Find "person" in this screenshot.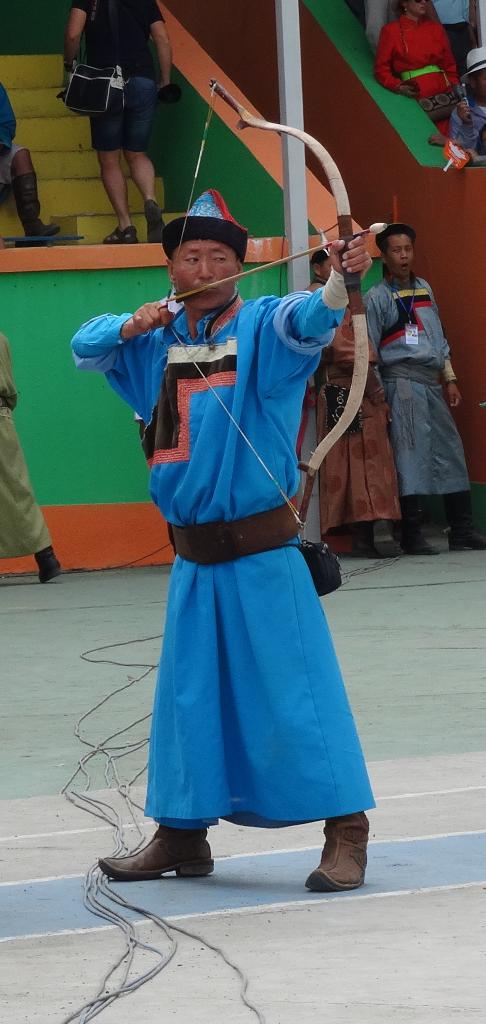
The bounding box for "person" is [54, 197, 373, 881].
